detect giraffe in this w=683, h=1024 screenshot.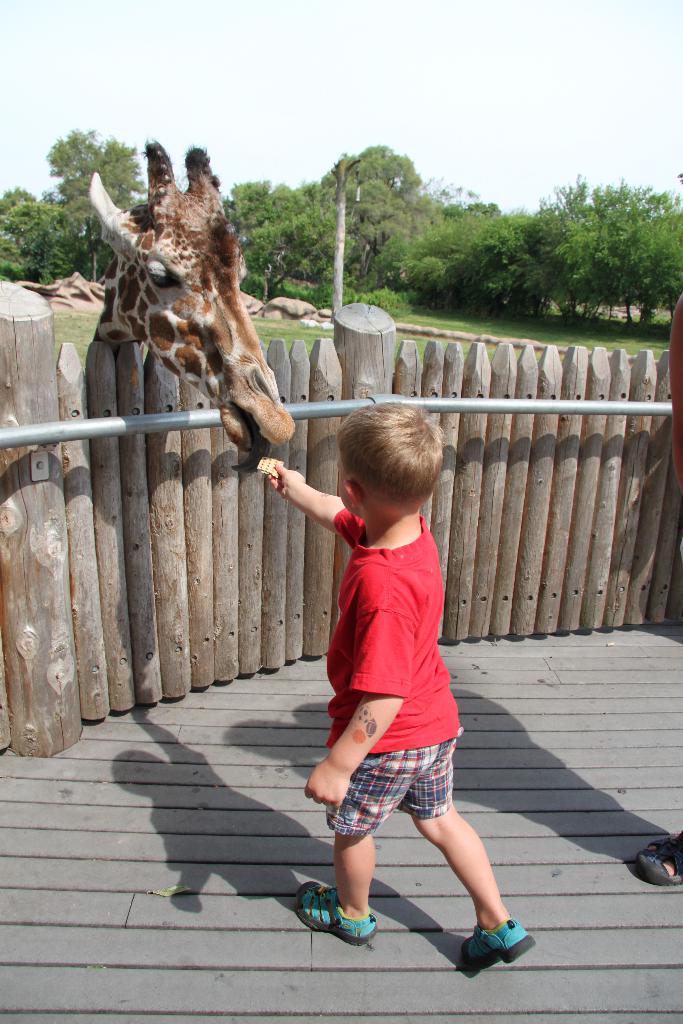
Detection: left=70, top=152, right=263, bottom=429.
